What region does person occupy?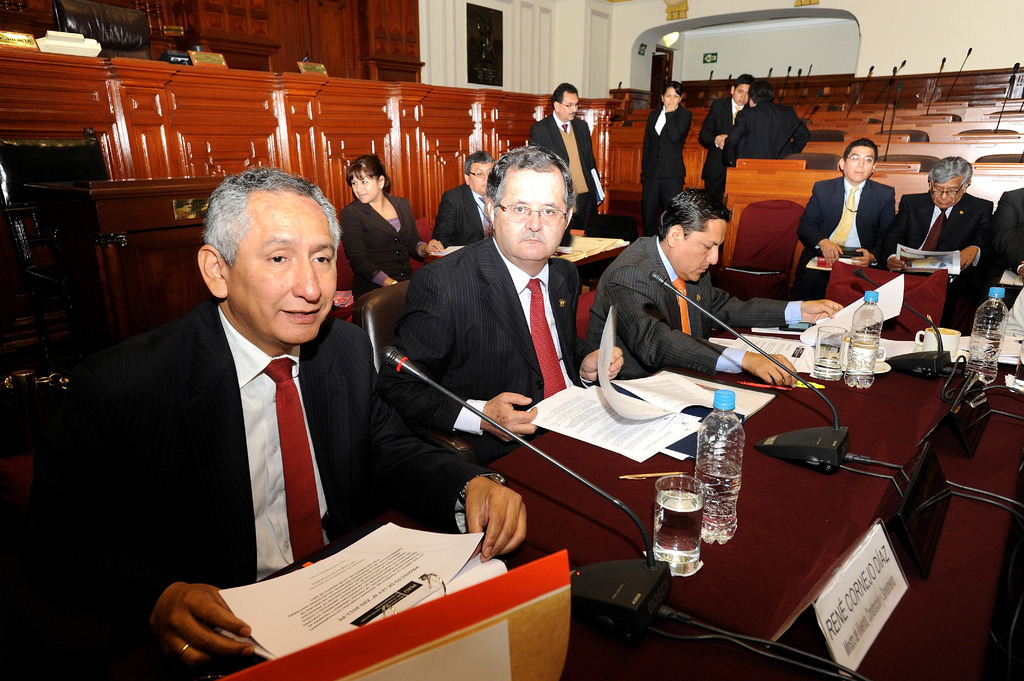
(x1=429, y1=156, x2=495, y2=253).
